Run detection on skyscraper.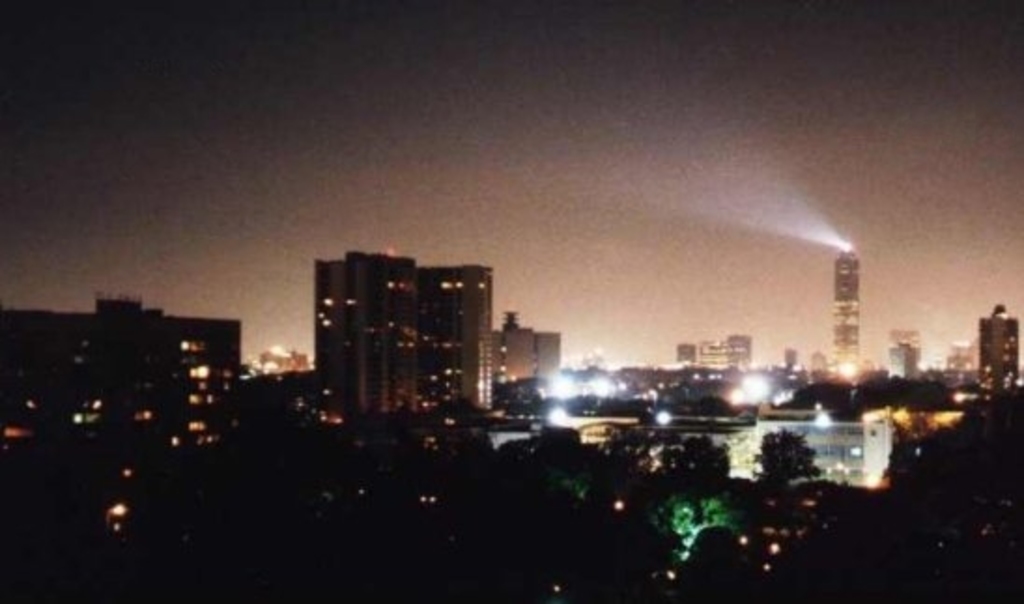
Result: BBox(832, 251, 861, 378).
